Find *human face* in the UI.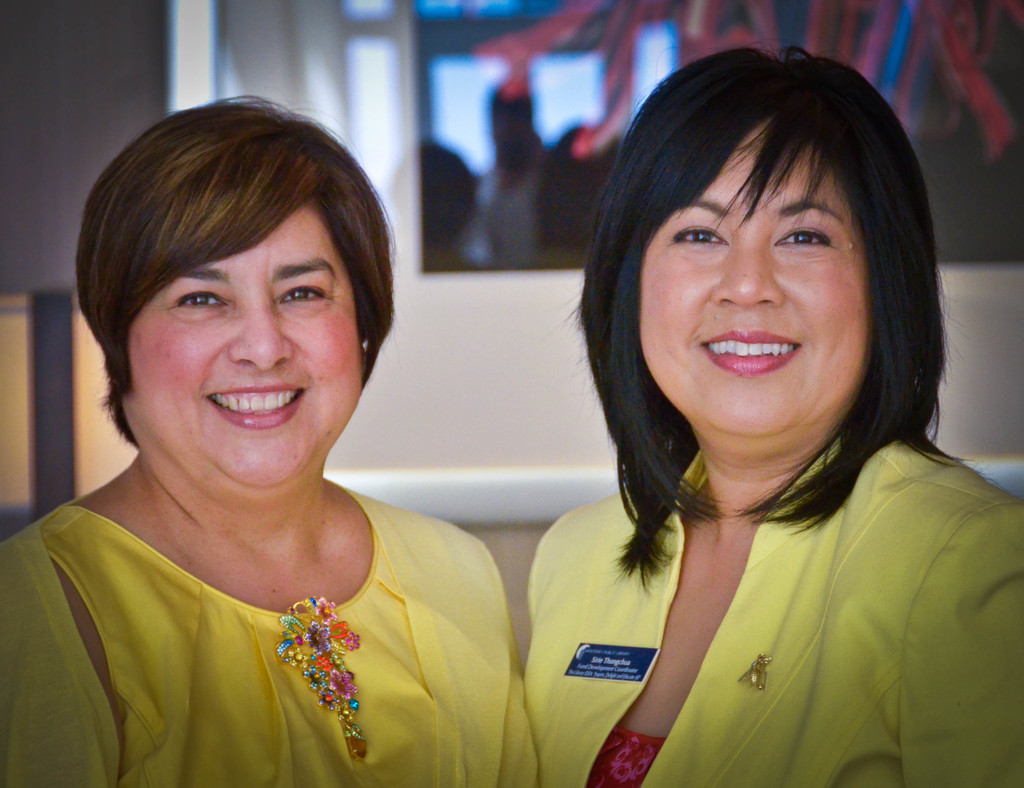
UI element at {"x1": 638, "y1": 127, "x2": 863, "y2": 436}.
